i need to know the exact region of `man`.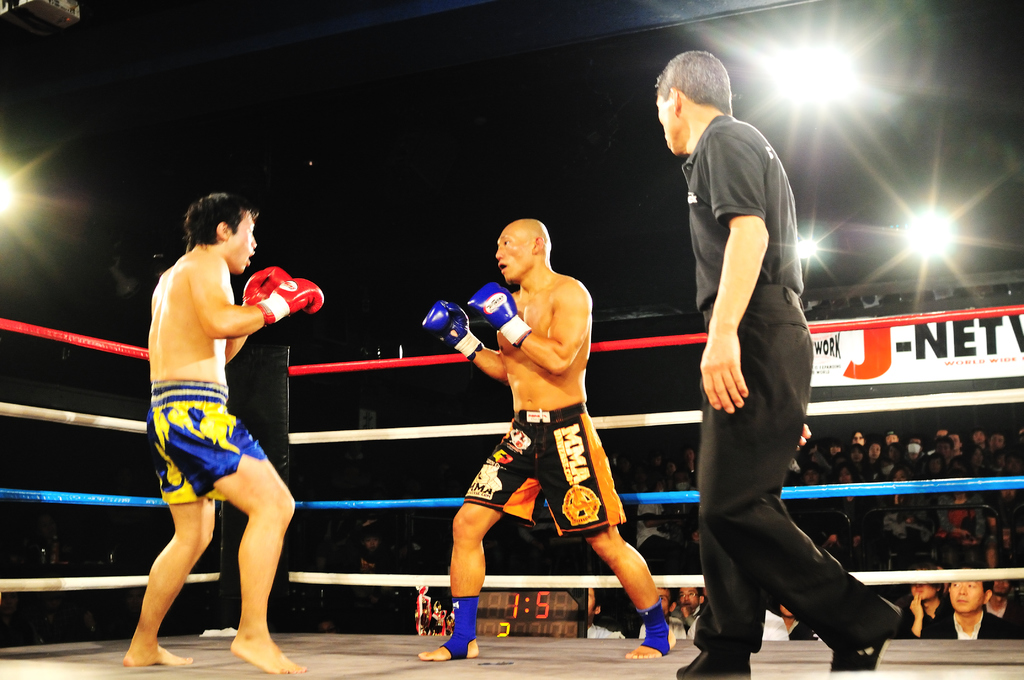
Region: l=953, t=434, r=970, b=453.
